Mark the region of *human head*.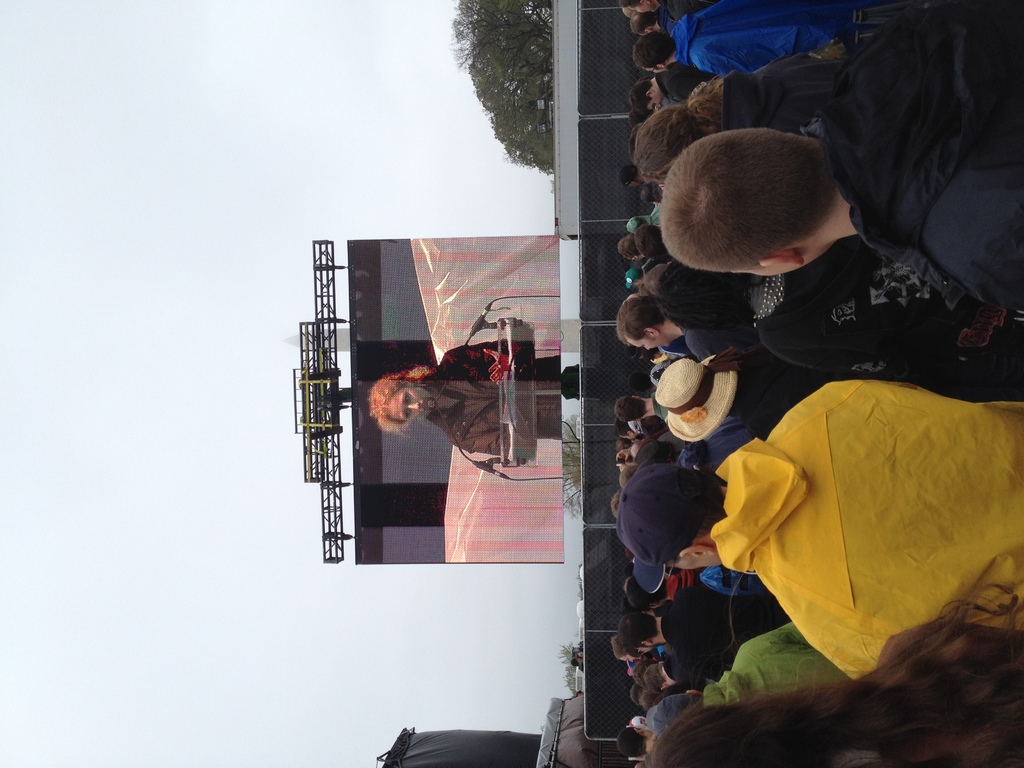
Region: BBox(649, 663, 668, 691).
